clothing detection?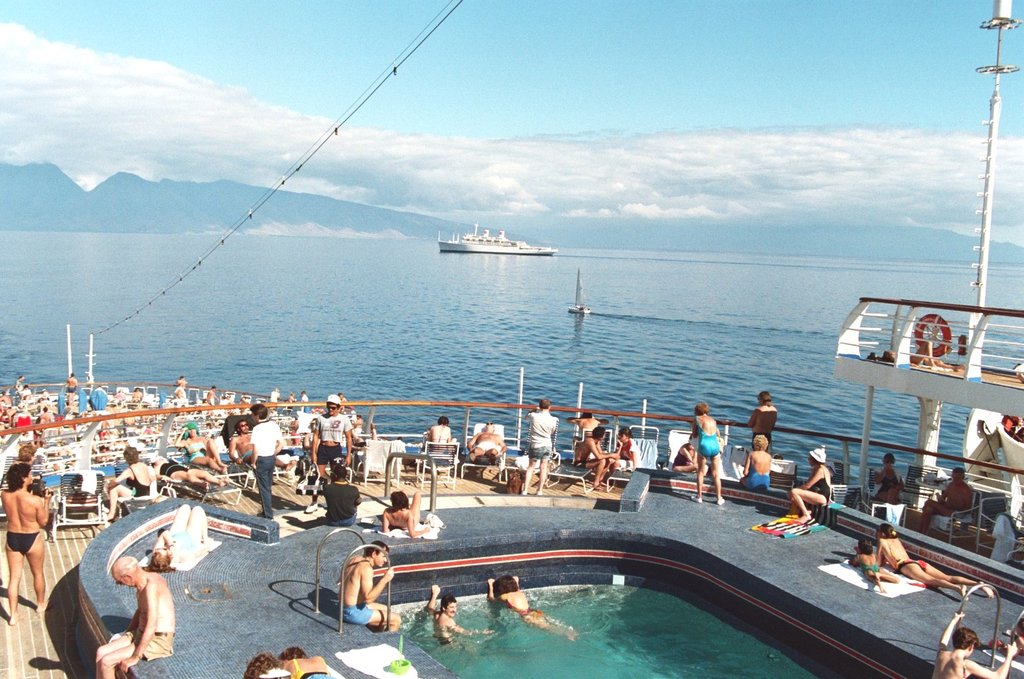
892,555,929,572
